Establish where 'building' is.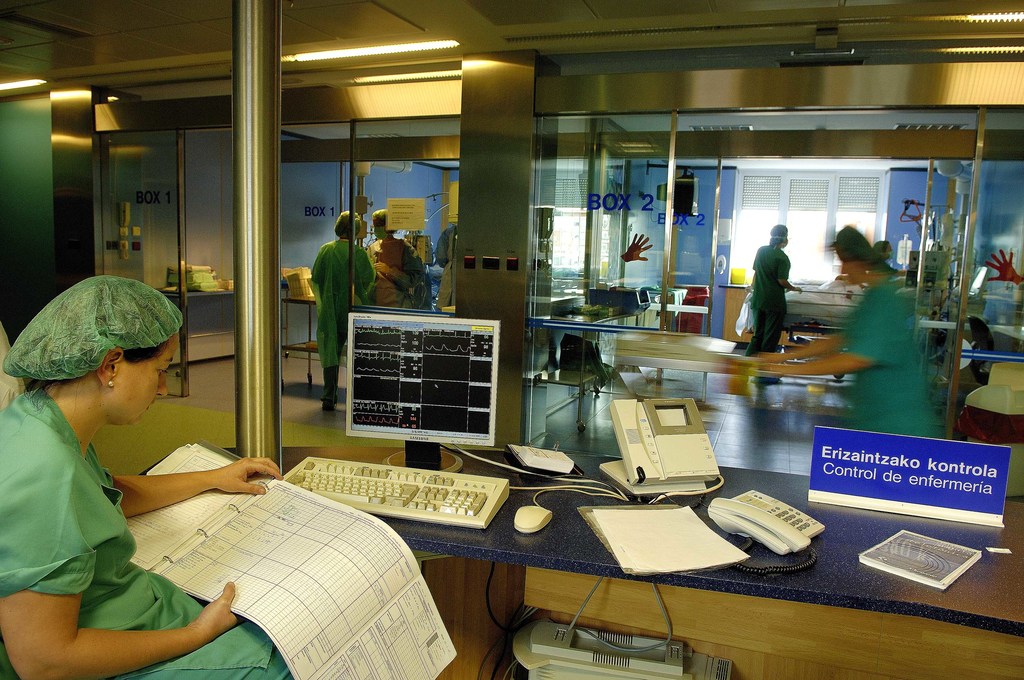
Established at x1=0, y1=0, x2=1023, y2=679.
